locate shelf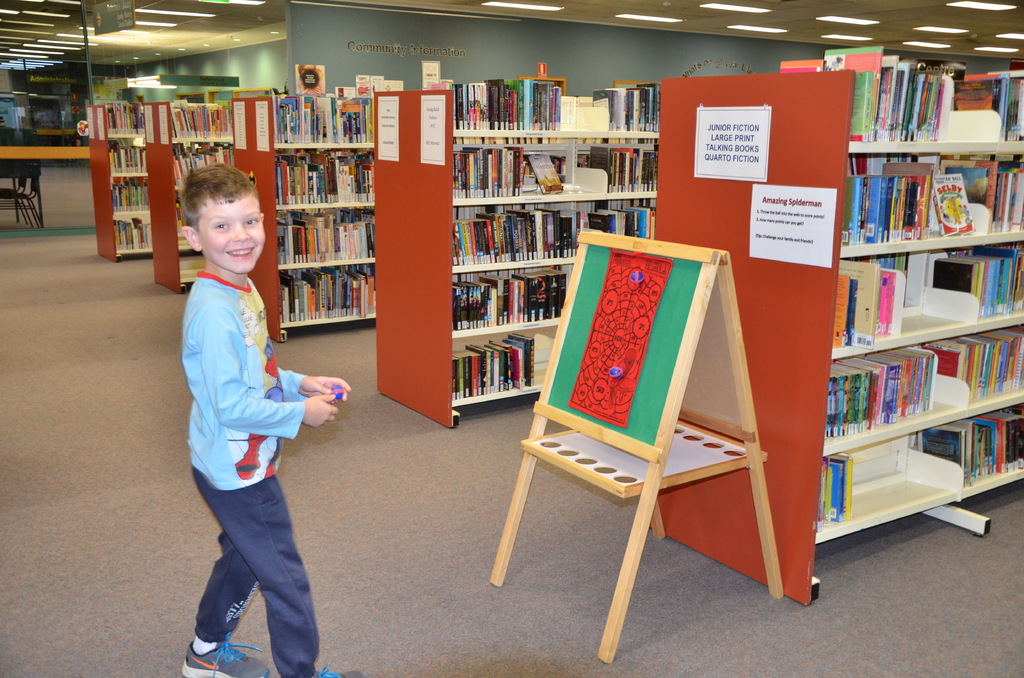
select_region(140, 102, 232, 292)
